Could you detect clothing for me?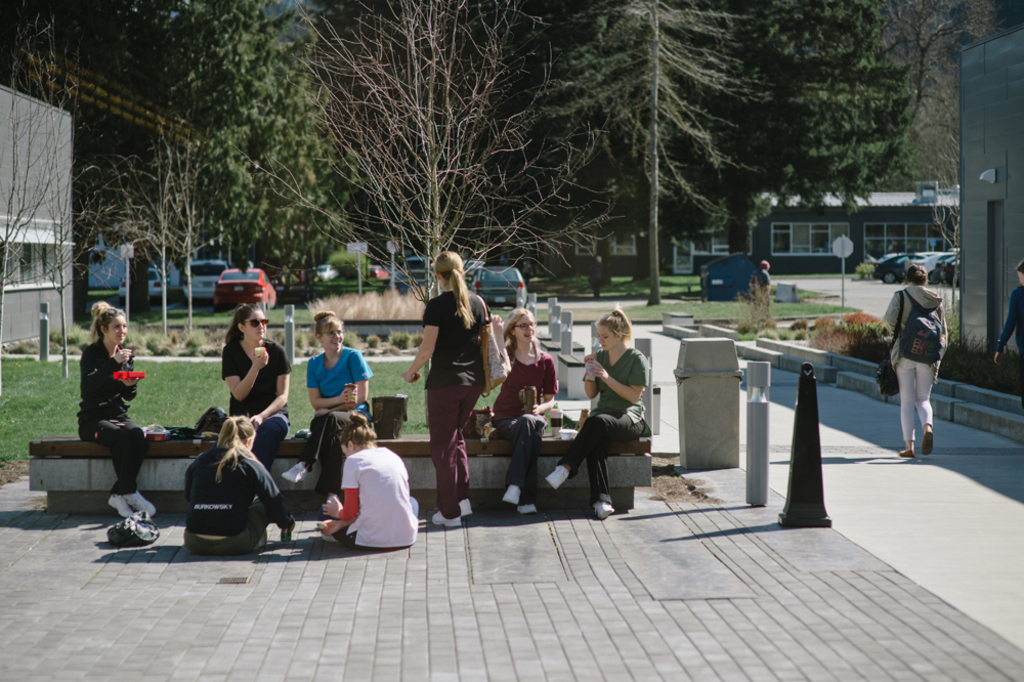
Detection result: bbox=(325, 440, 414, 554).
